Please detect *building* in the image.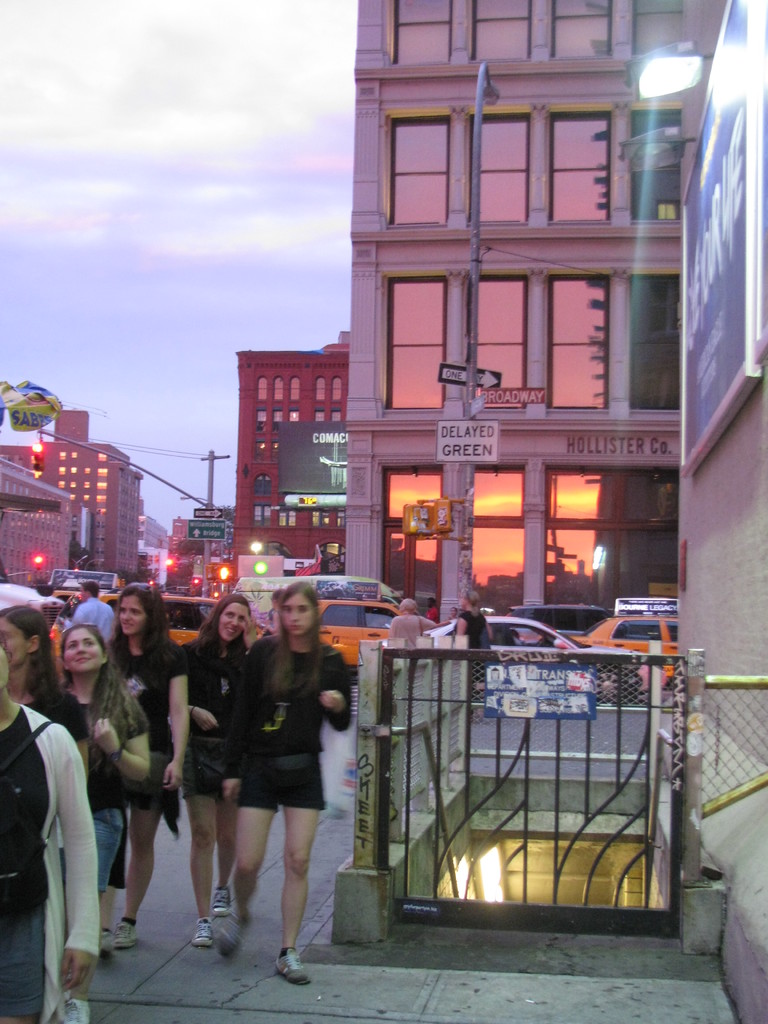
region(0, 410, 143, 574).
